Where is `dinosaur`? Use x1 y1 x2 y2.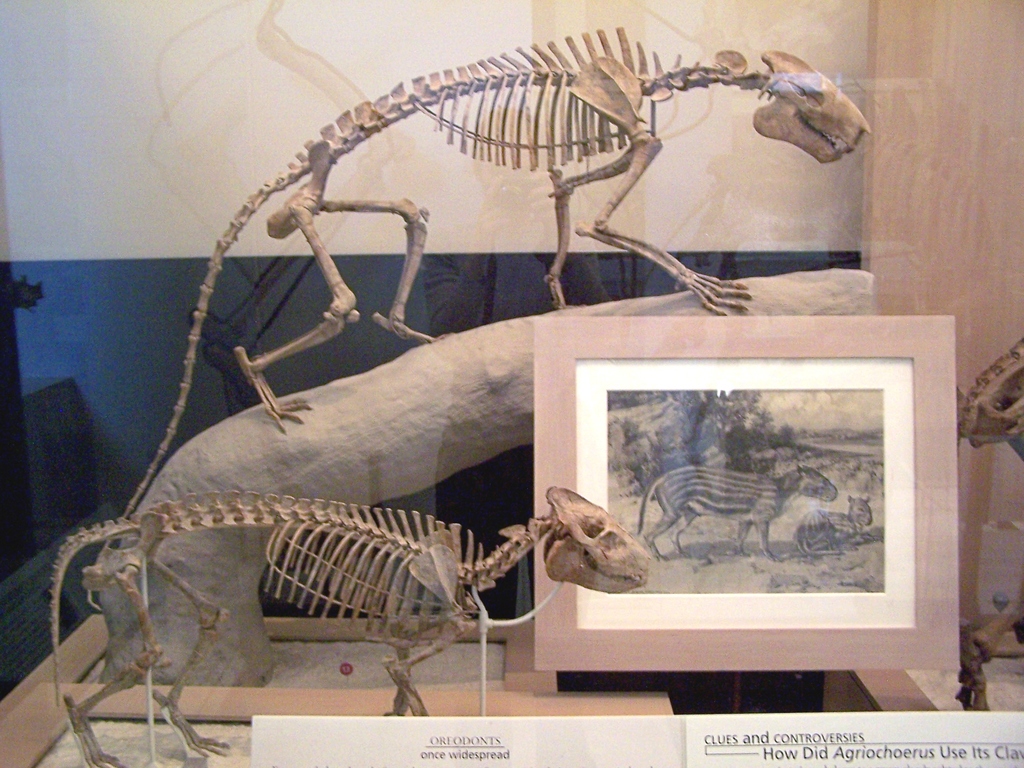
54 484 653 767.
